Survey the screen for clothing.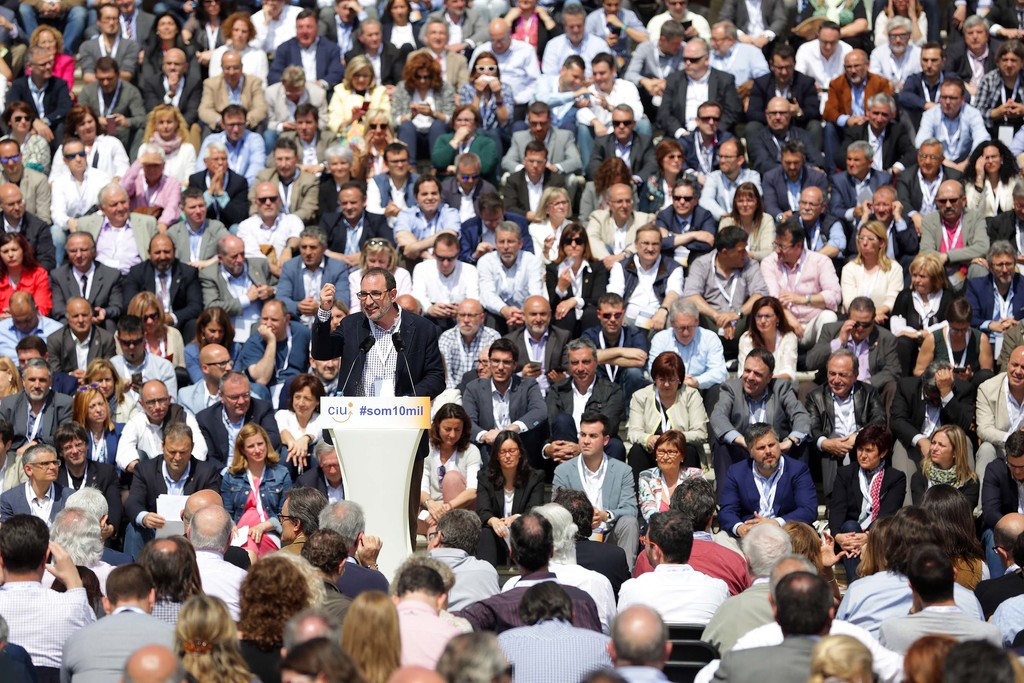
Survey found: [887, 604, 1000, 663].
